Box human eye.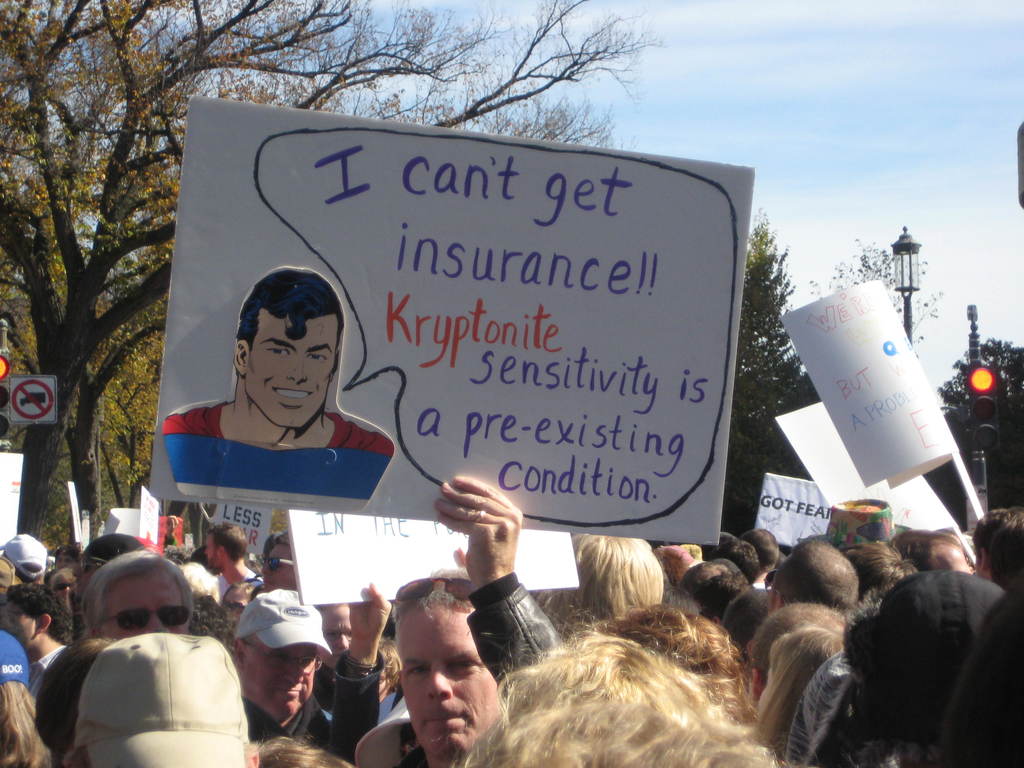
(left=408, top=665, right=427, bottom=678).
